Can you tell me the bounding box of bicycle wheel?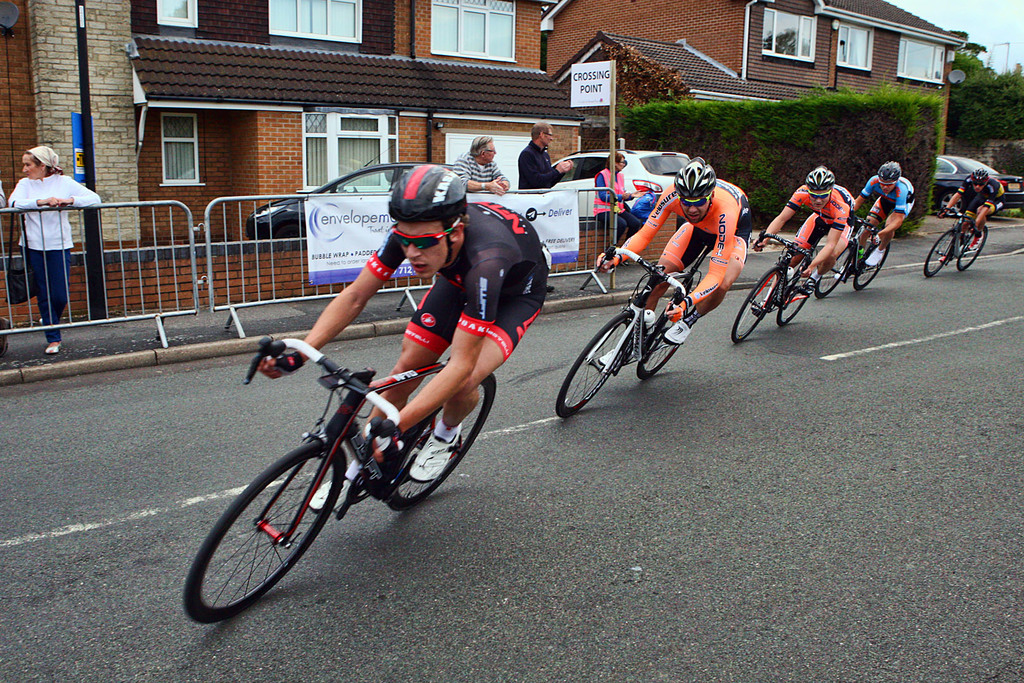
817 245 857 302.
